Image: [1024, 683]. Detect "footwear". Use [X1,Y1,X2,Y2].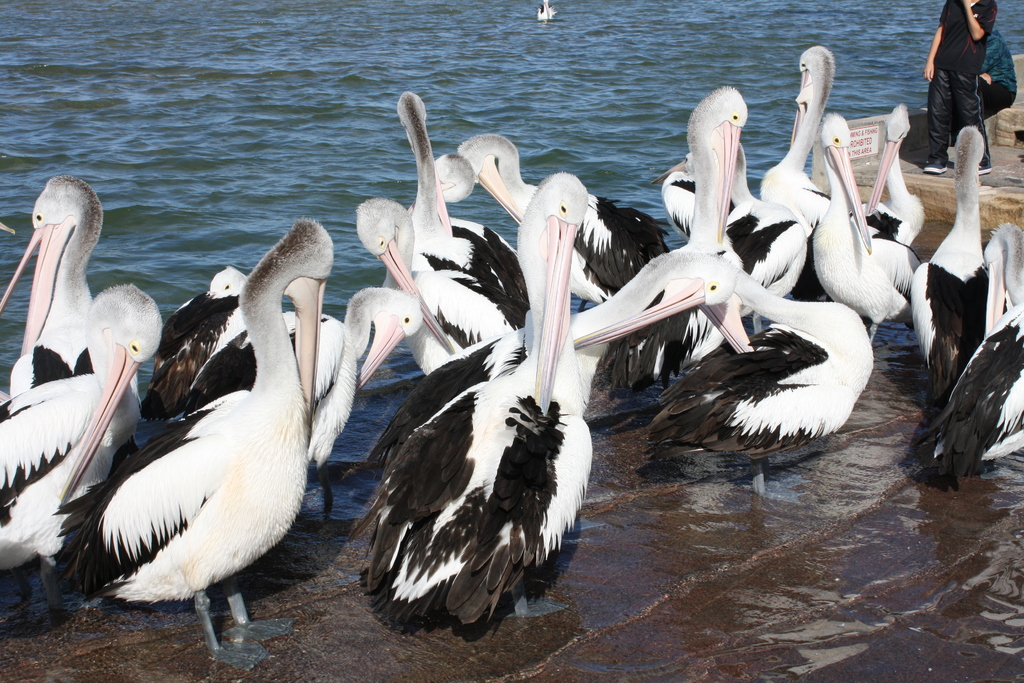
[980,158,988,176].
